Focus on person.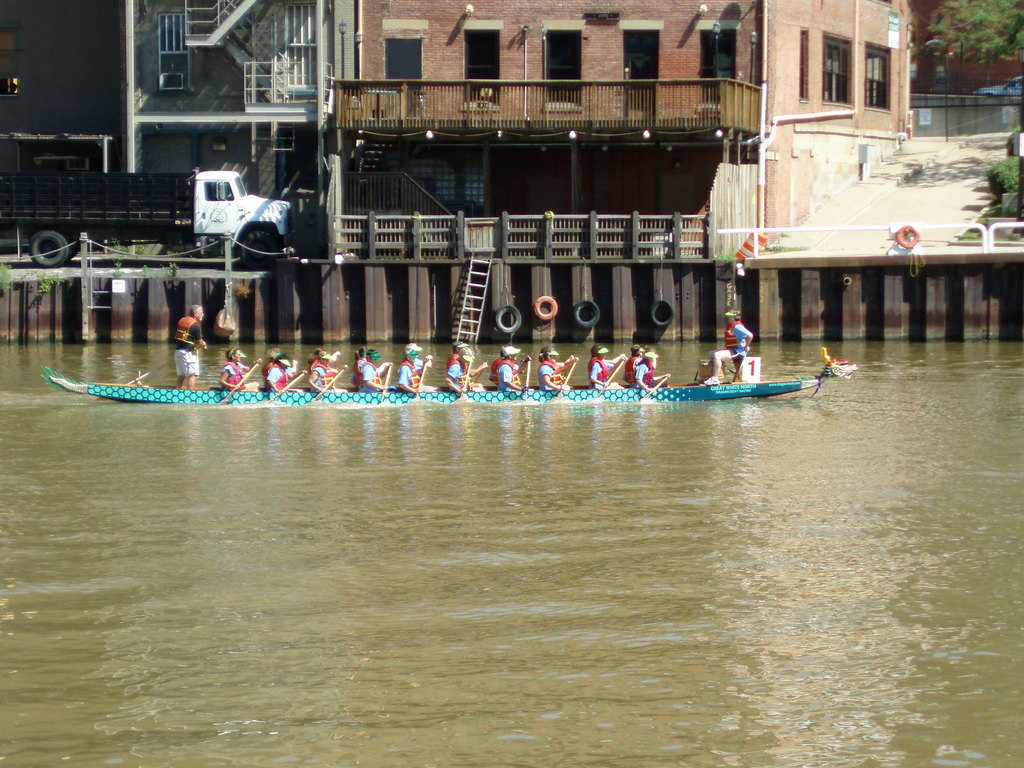
Focused at box(173, 304, 207, 388).
